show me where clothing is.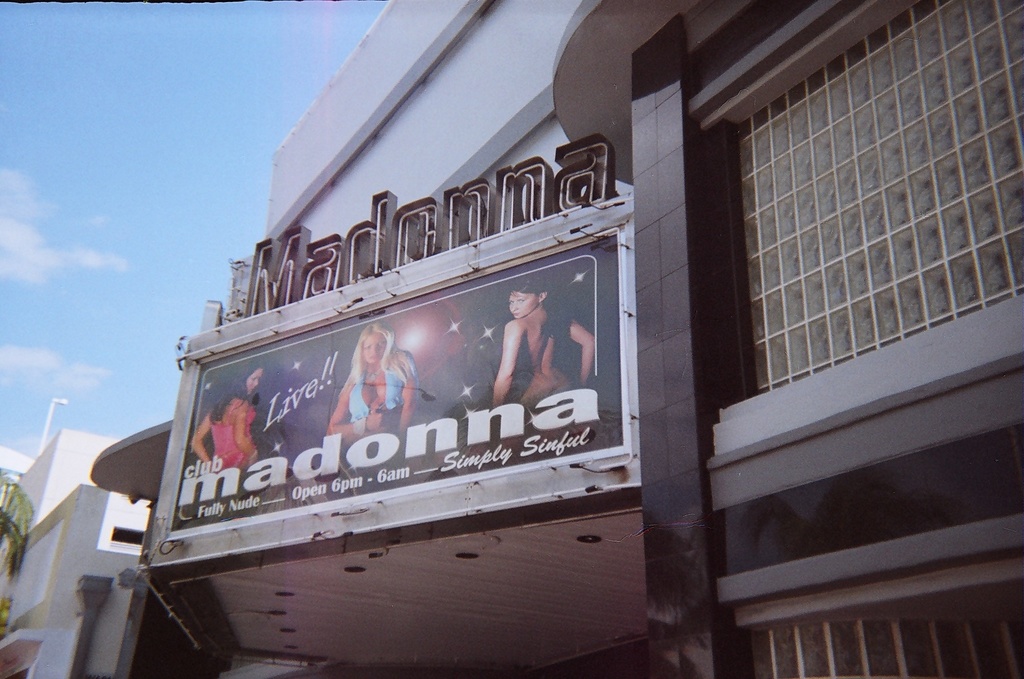
clothing is at Rect(348, 359, 403, 429).
